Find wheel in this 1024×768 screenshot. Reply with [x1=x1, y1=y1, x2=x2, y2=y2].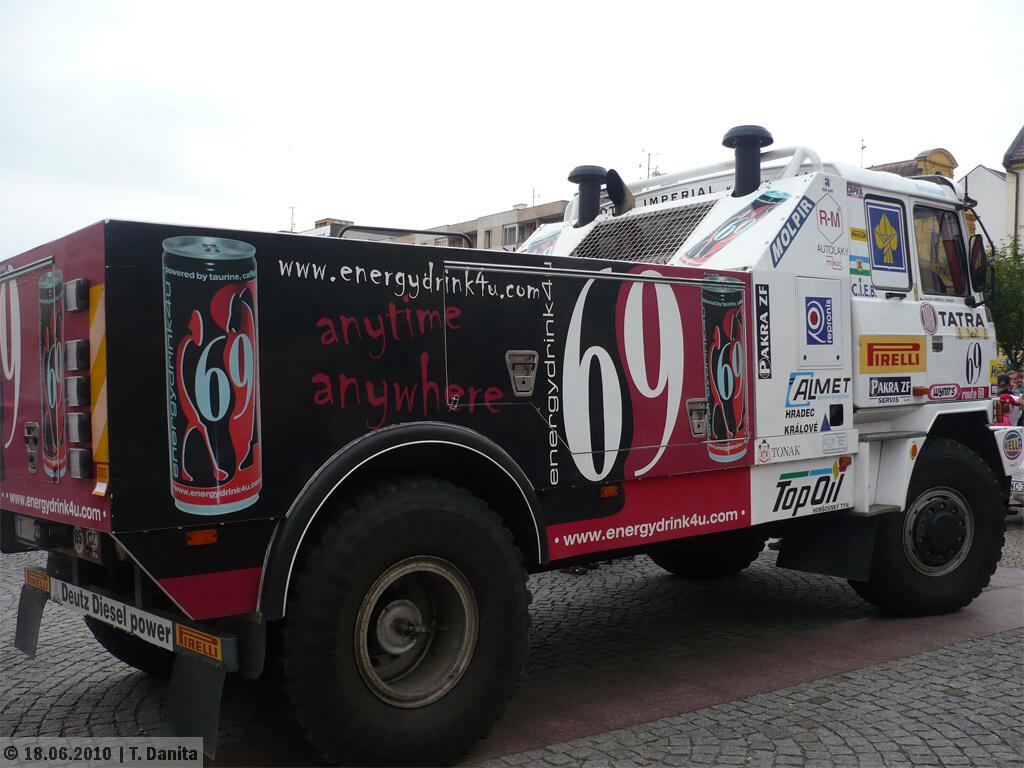
[x1=267, y1=457, x2=535, y2=767].
